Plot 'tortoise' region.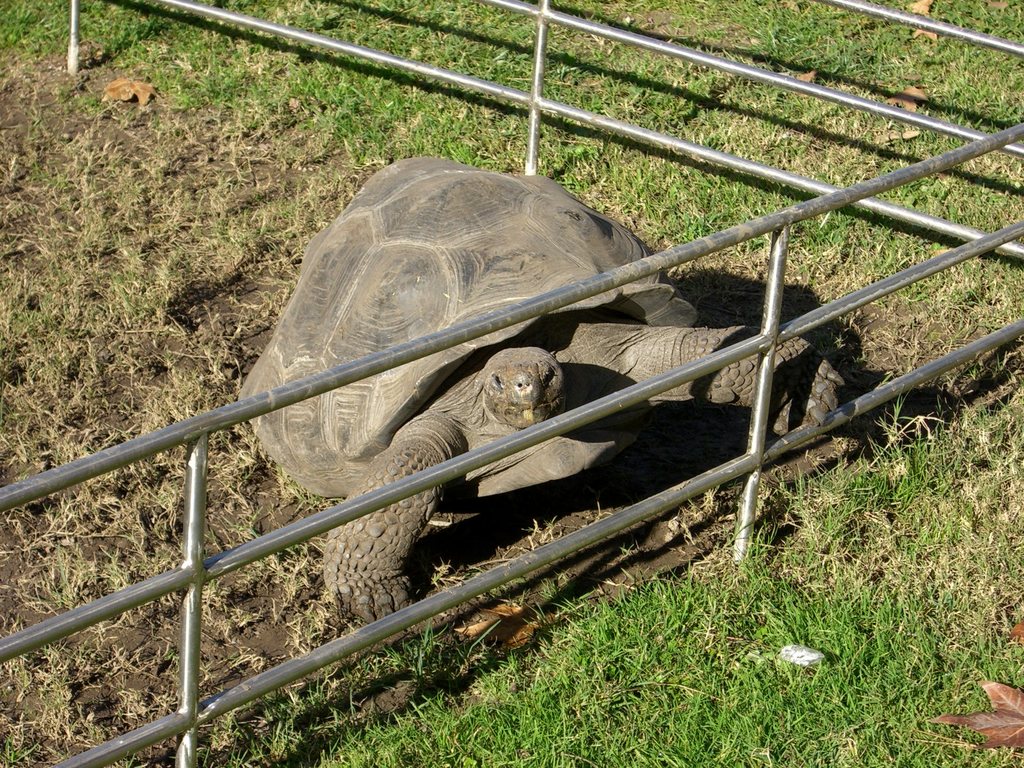
Plotted at x1=238, y1=150, x2=838, y2=642.
